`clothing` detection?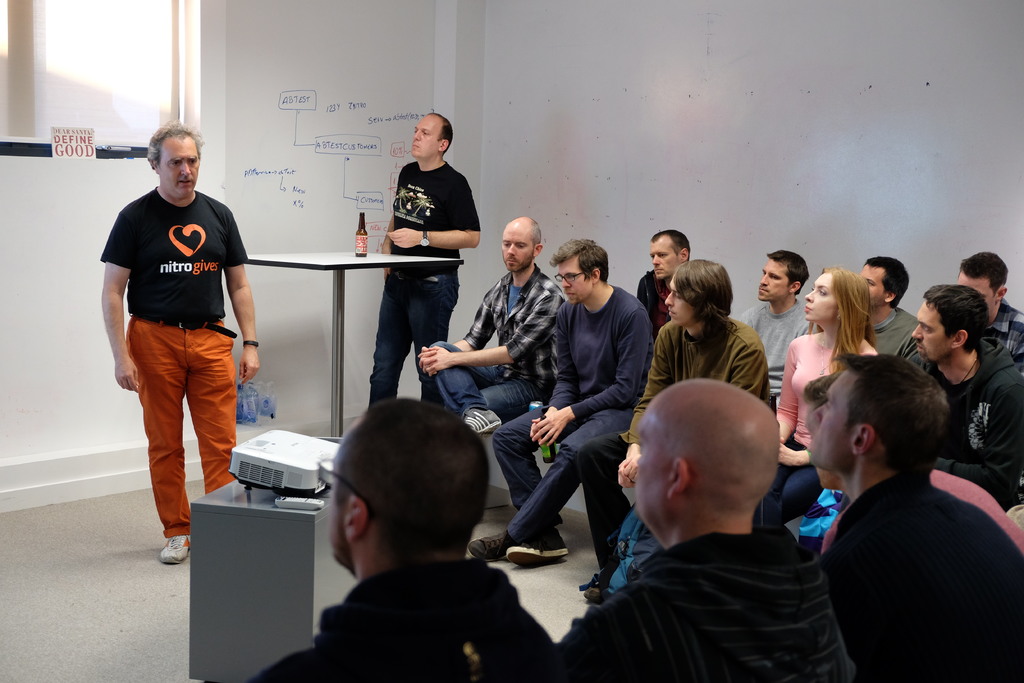
746/297/817/388
